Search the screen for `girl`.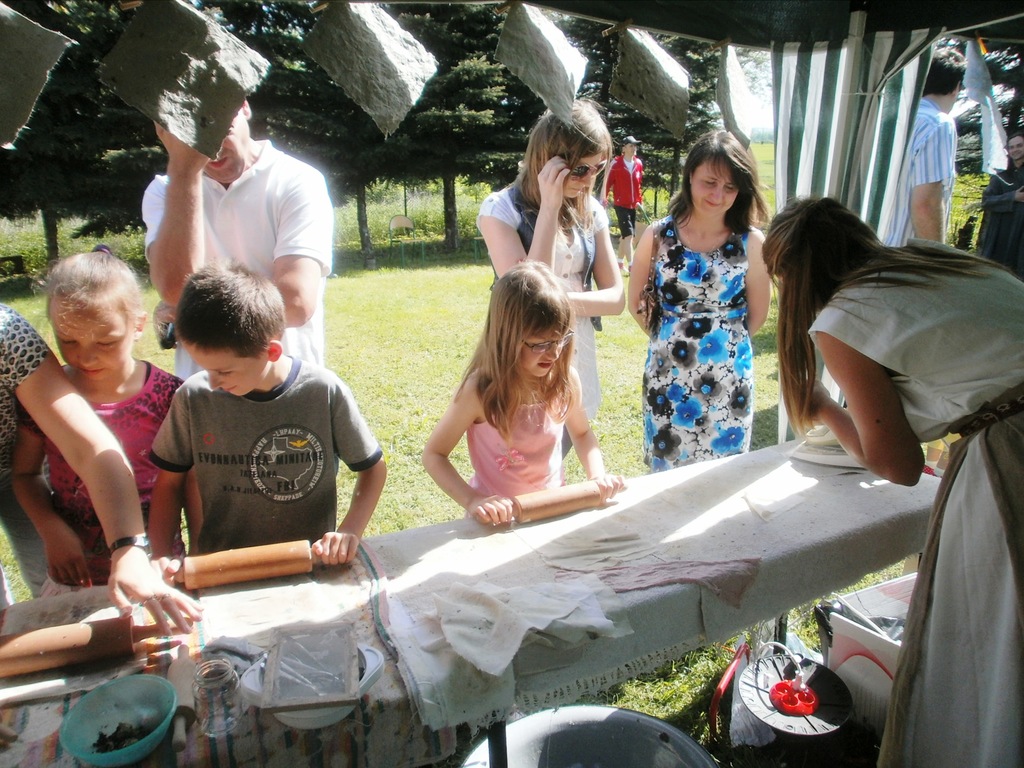
Found at detection(417, 265, 624, 525).
